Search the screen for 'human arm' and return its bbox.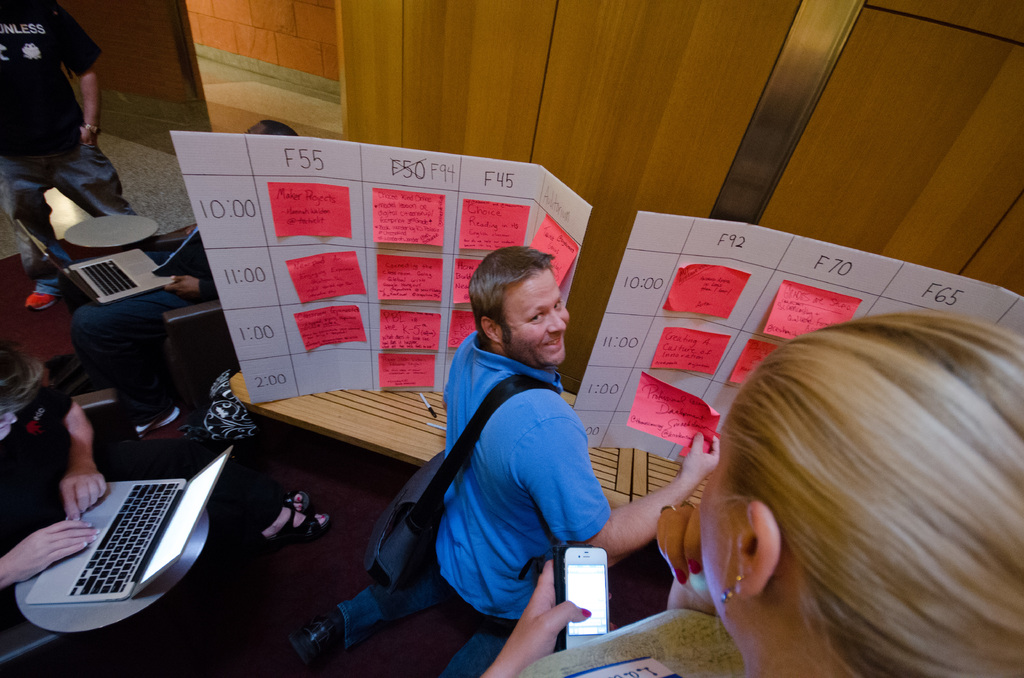
Found: region(28, 385, 111, 519).
